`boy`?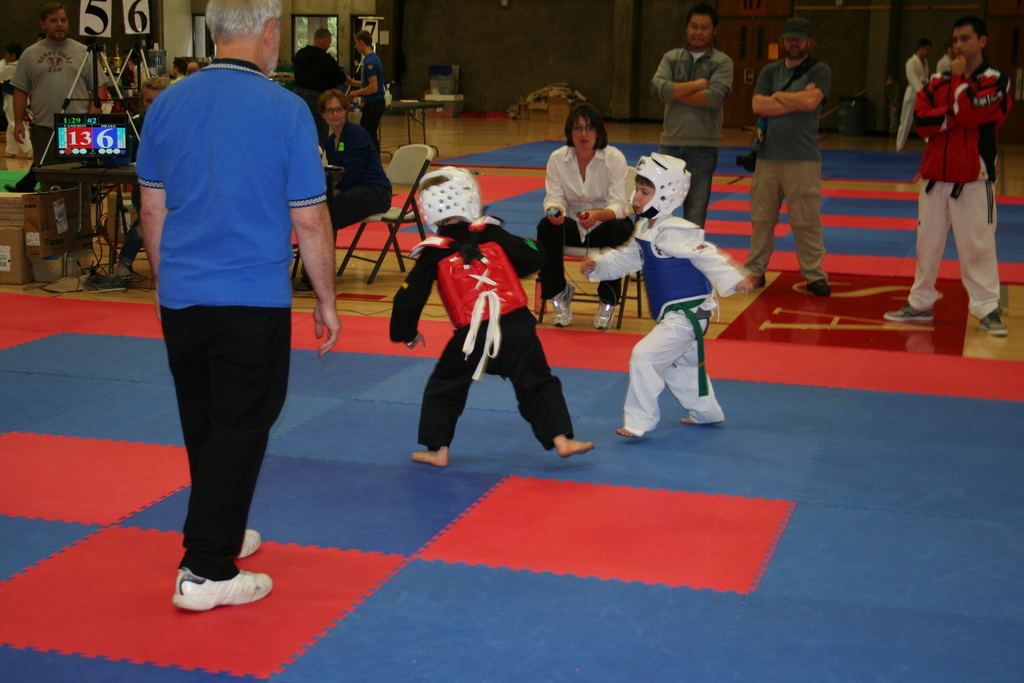
(x1=577, y1=152, x2=752, y2=442)
